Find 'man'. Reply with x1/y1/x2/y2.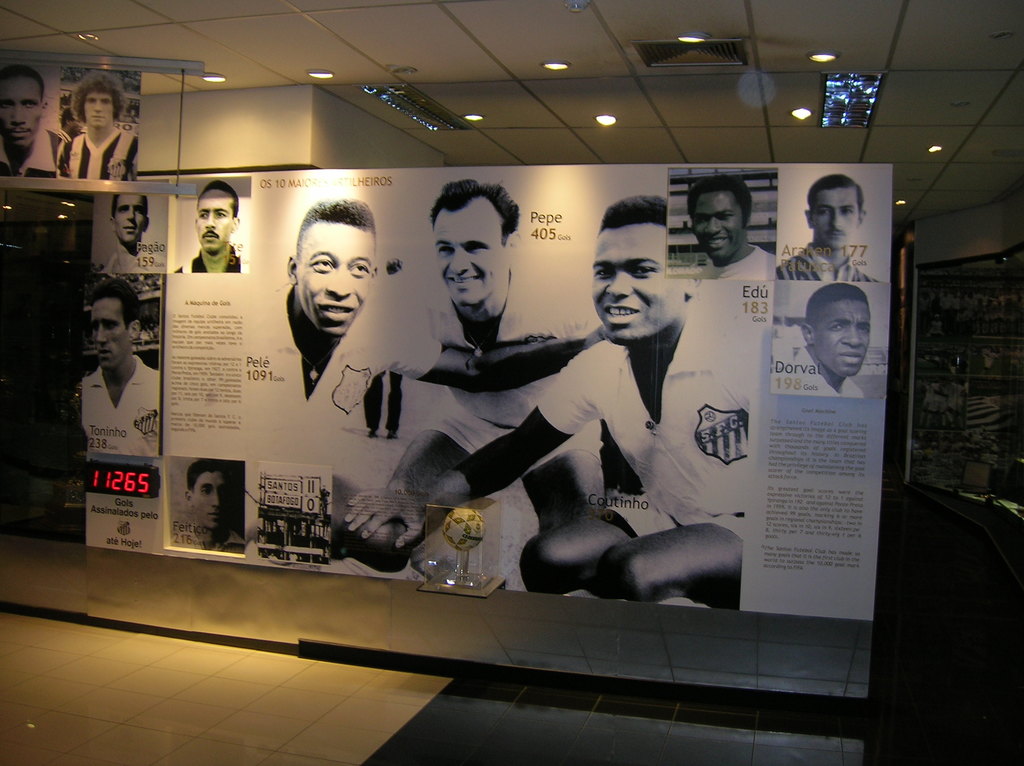
60/57/154/192.
